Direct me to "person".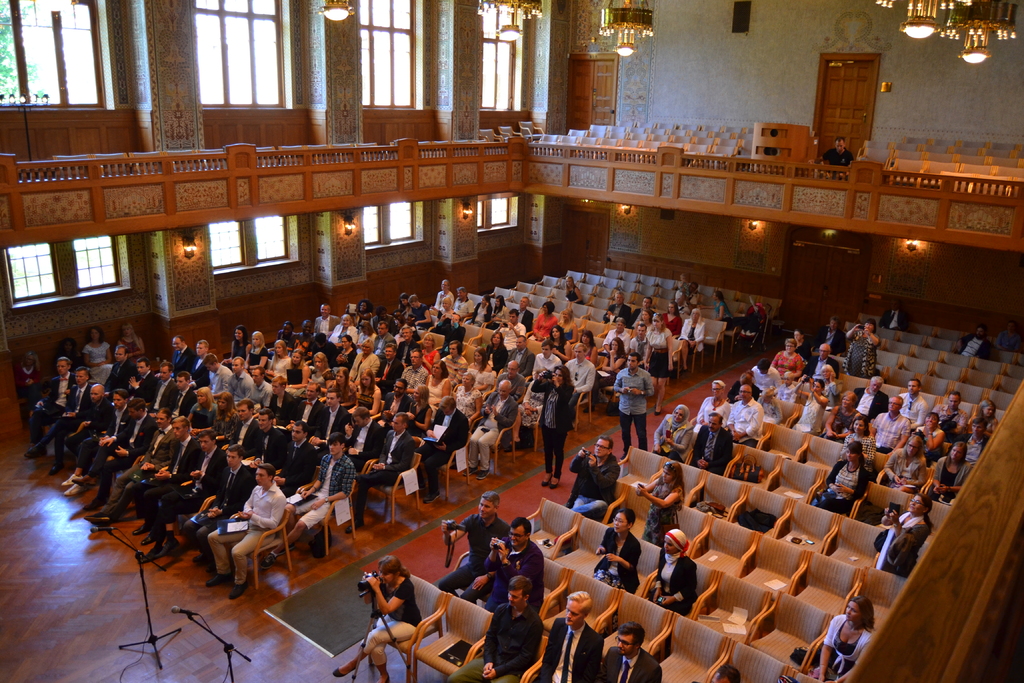
Direction: {"left": 607, "top": 626, "right": 659, "bottom": 682}.
